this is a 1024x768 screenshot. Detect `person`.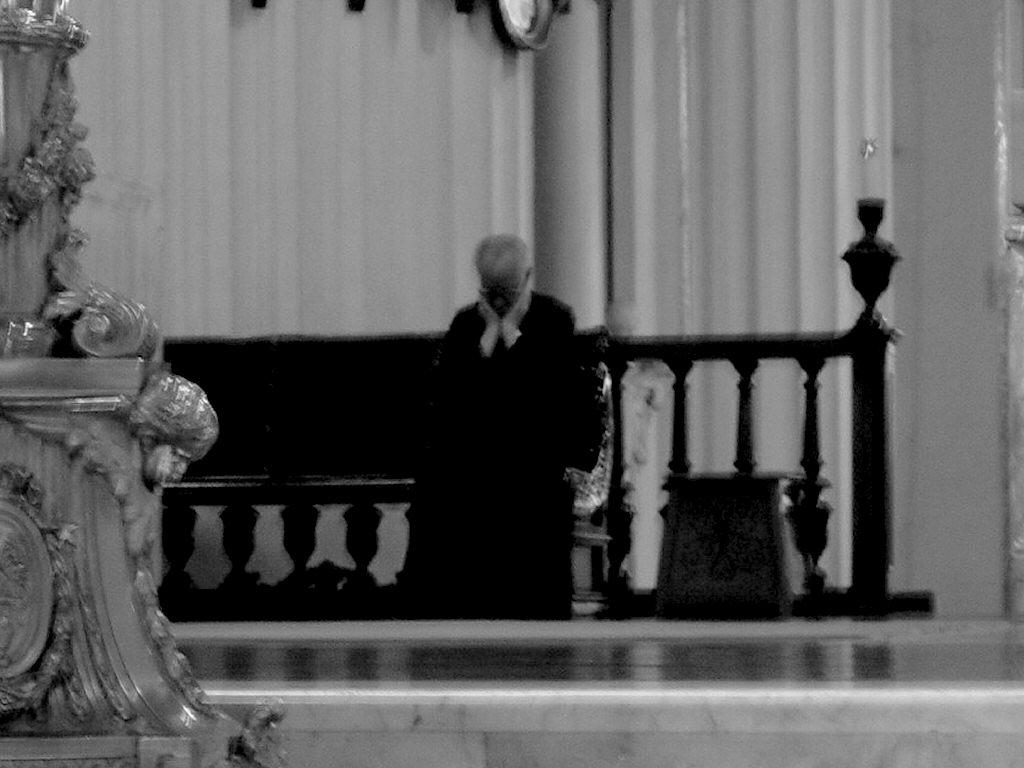
433/235/604/620.
